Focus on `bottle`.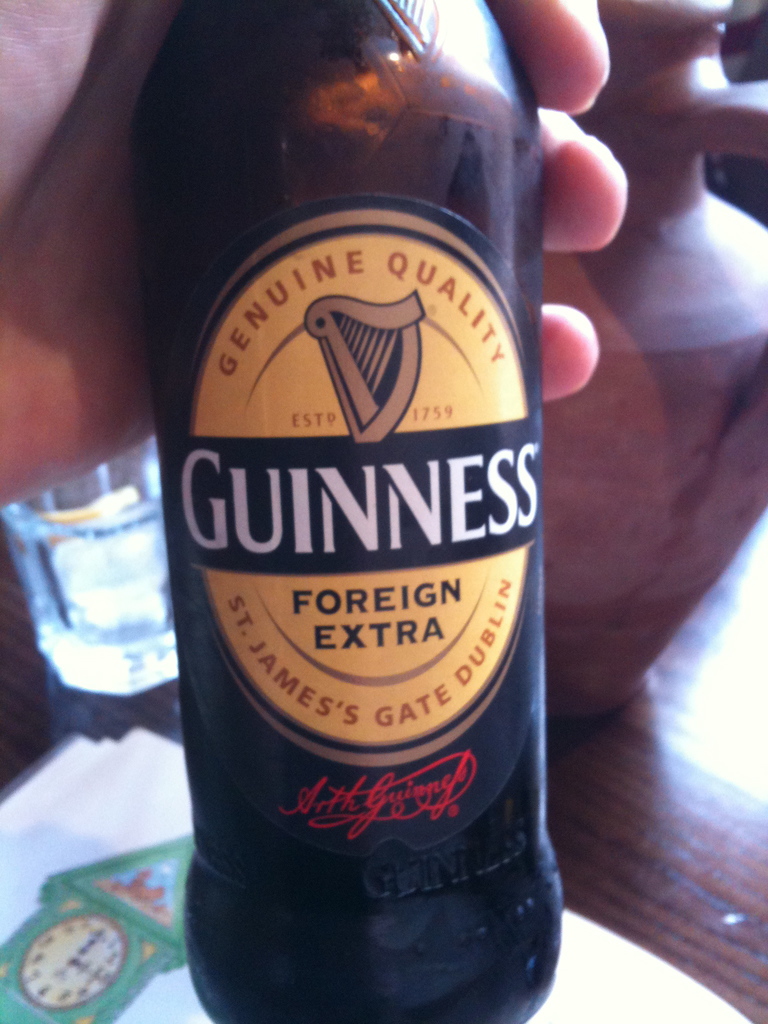
Focused at [left=125, top=0, right=556, bottom=1023].
